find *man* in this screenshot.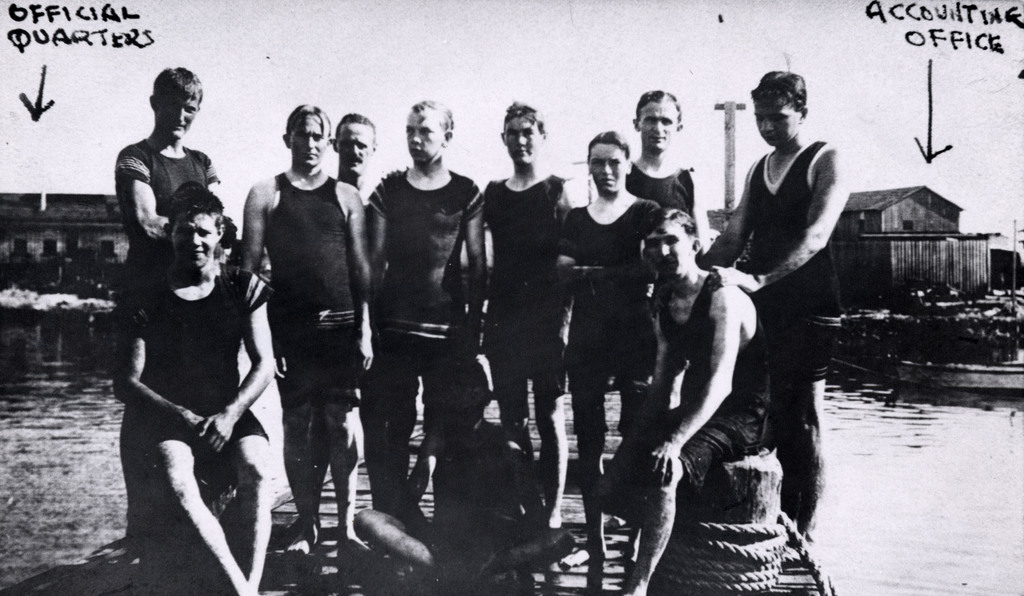
The bounding box for *man* is crop(364, 90, 491, 536).
